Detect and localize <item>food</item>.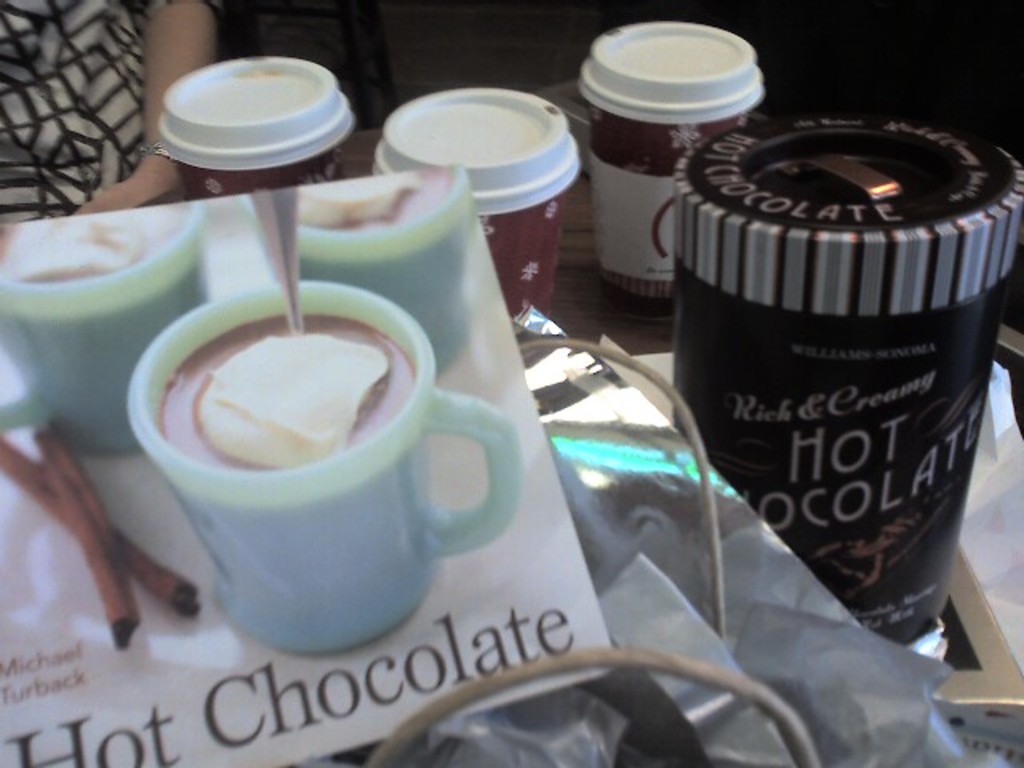
Localized at x1=294 y1=170 x2=426 y2=229.
